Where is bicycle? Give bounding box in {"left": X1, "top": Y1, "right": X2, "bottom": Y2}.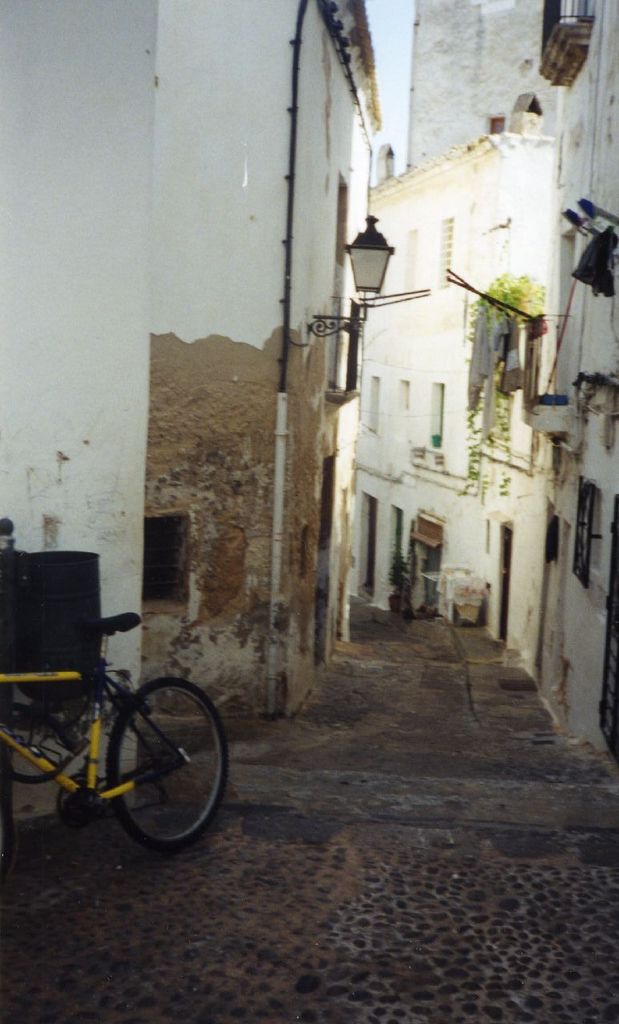
{"left": 0, "top": 607, "right": 230, "bottom": 857}.
